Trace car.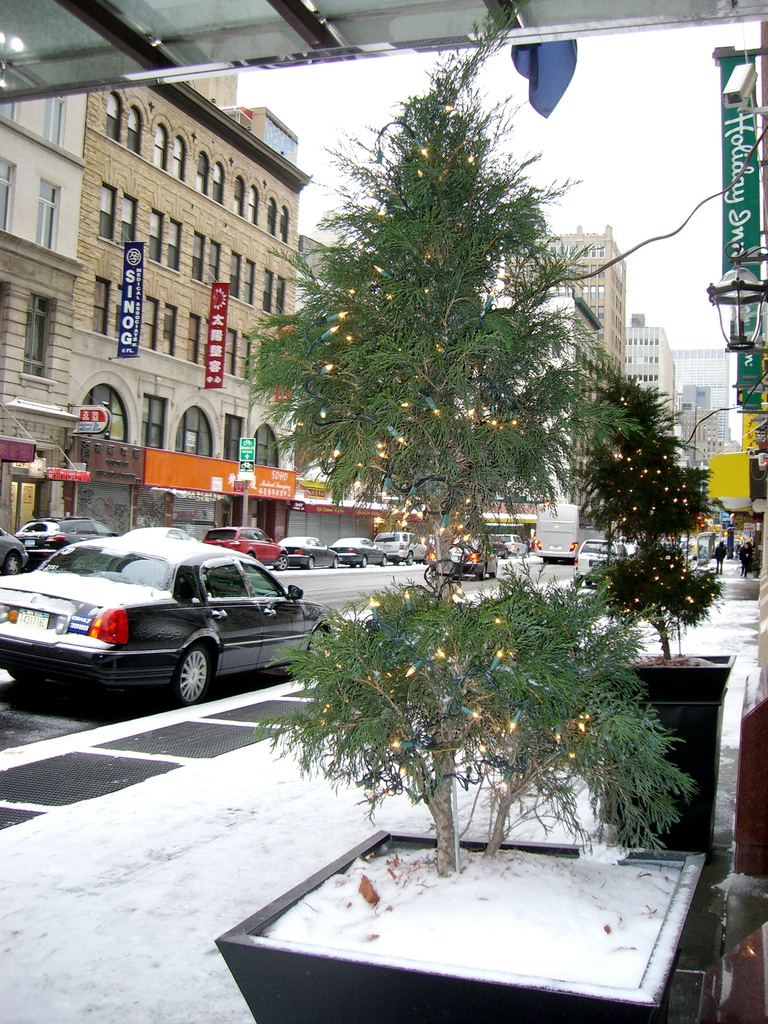
Traced to bbox(420, 529, 518, 593).
